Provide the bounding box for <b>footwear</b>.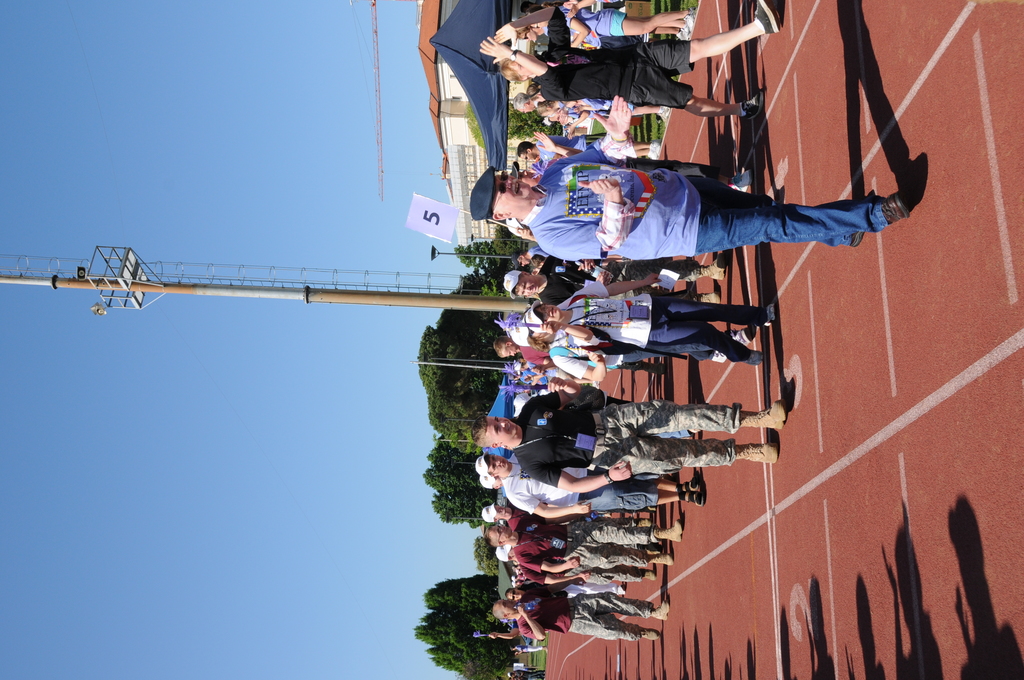
l=709, t=346, r=723, b=365.
